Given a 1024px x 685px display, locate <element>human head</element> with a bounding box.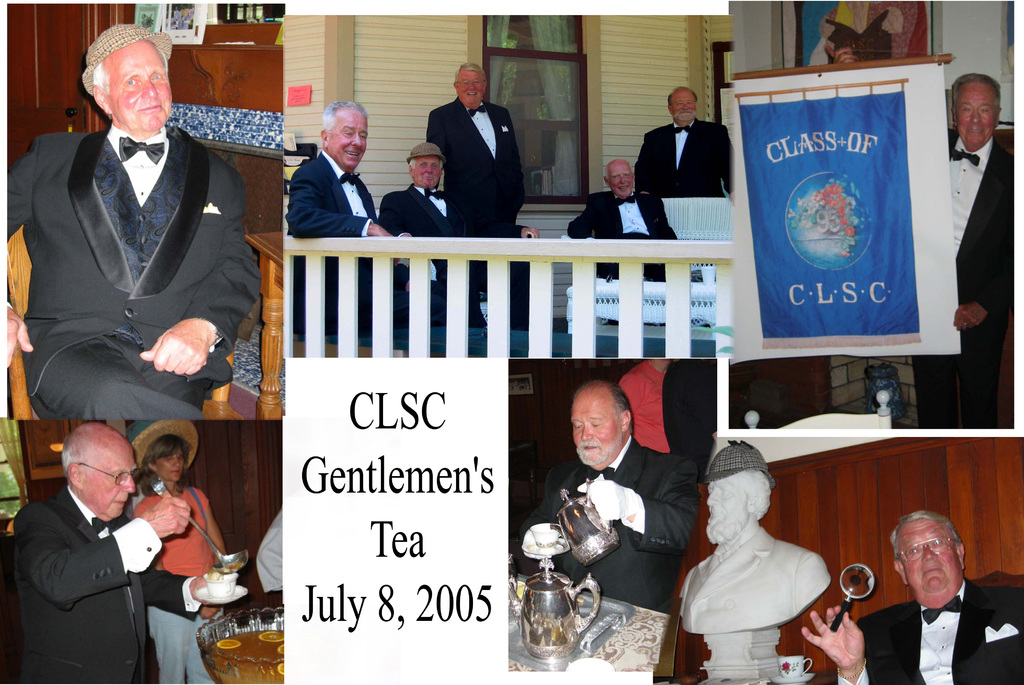
Located: left=61, top=419, right=136, bottom=520.
